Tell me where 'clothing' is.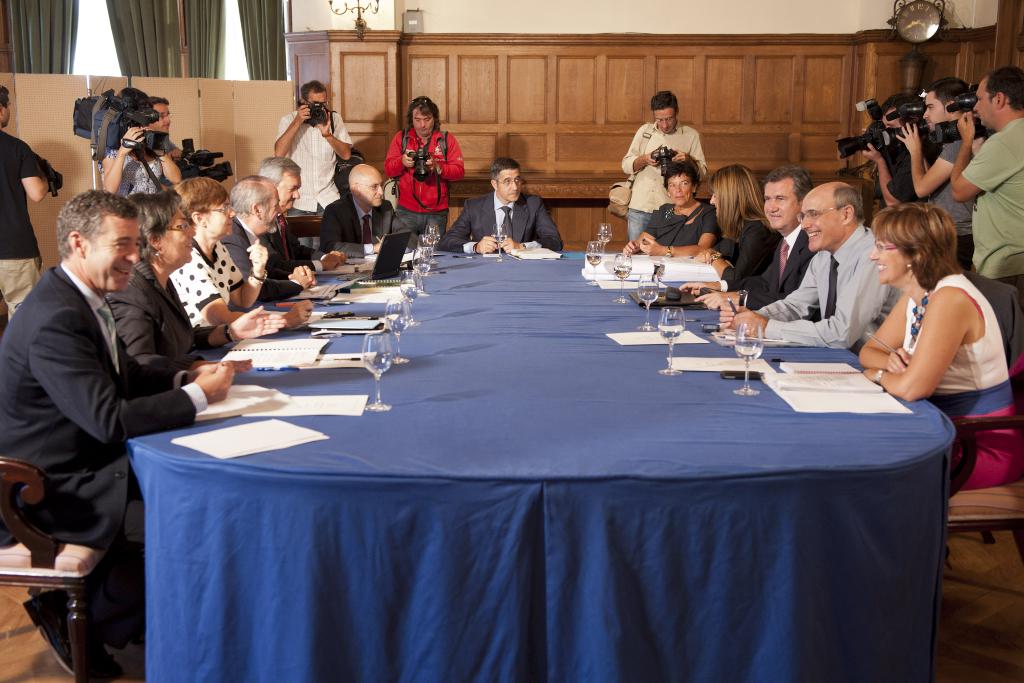
'clothing' is at <box>902,271,1016,487</box>.
